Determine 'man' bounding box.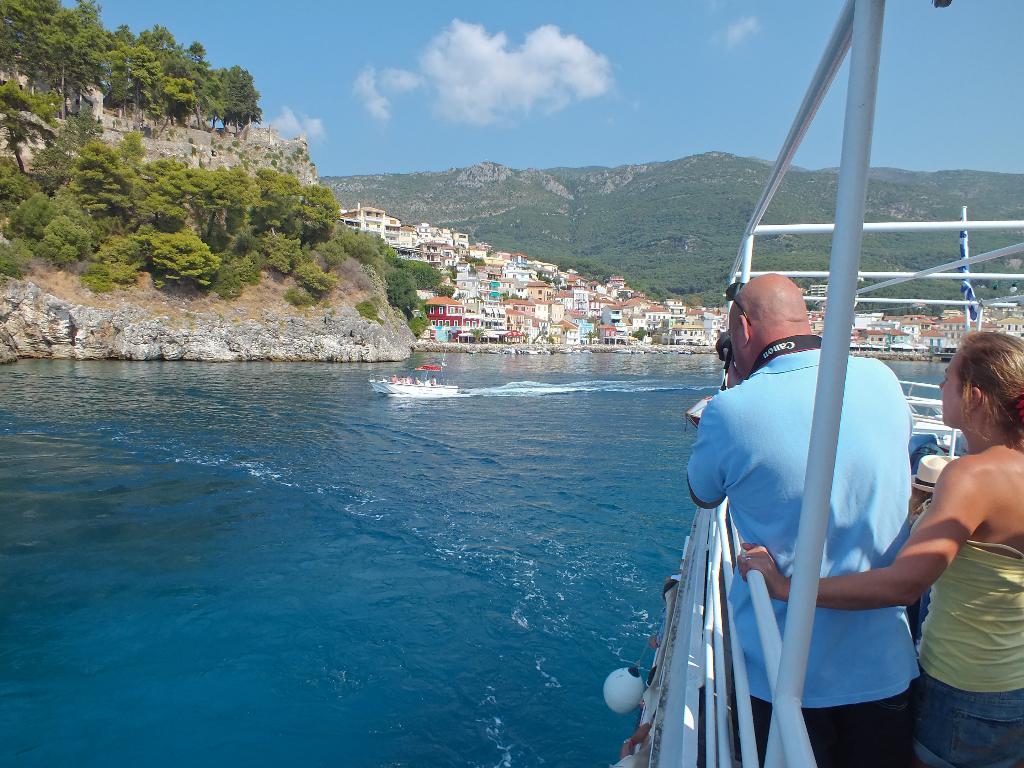
Determined: select_region(663, 228, 945, 746).
